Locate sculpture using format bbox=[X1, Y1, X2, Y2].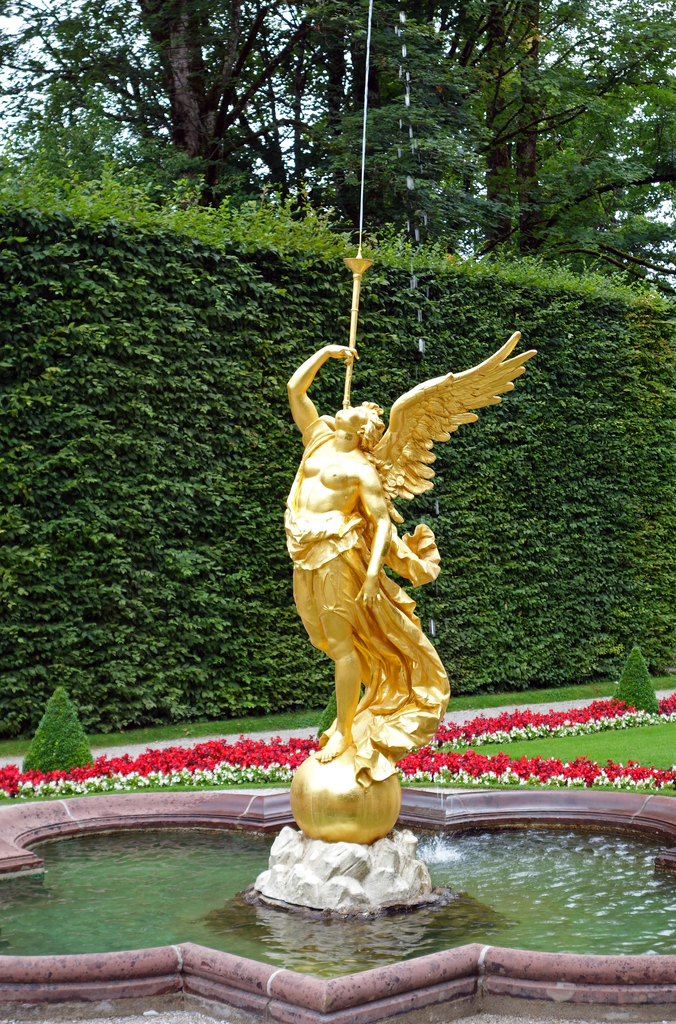
bbox=[274, 323, 527, 832].
